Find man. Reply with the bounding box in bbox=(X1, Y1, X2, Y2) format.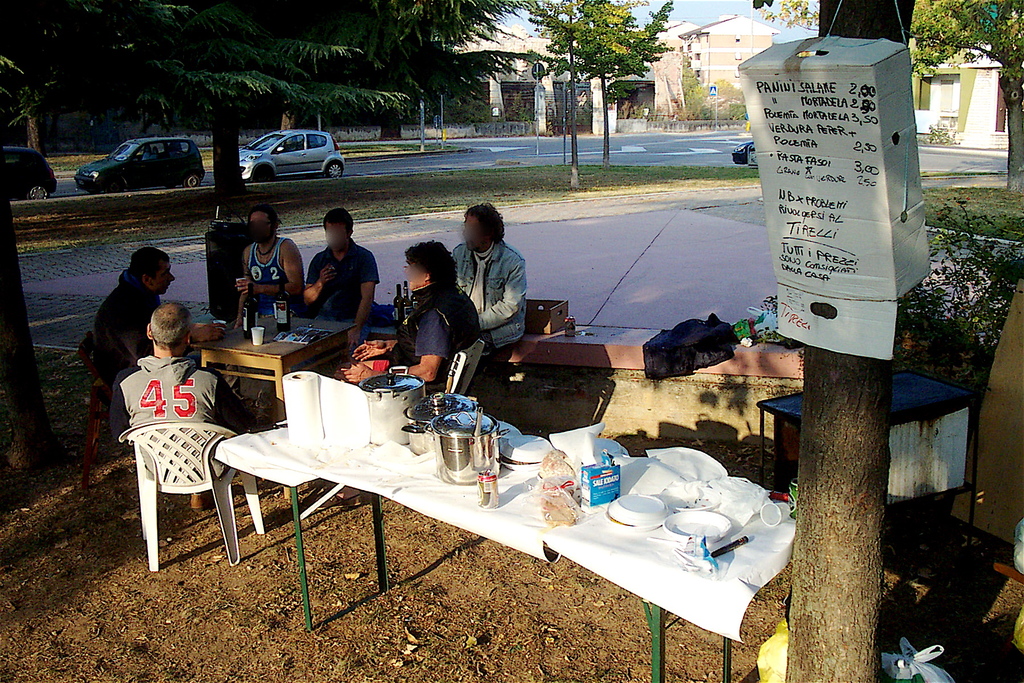
bbox=(117, 302, 256, 479).
